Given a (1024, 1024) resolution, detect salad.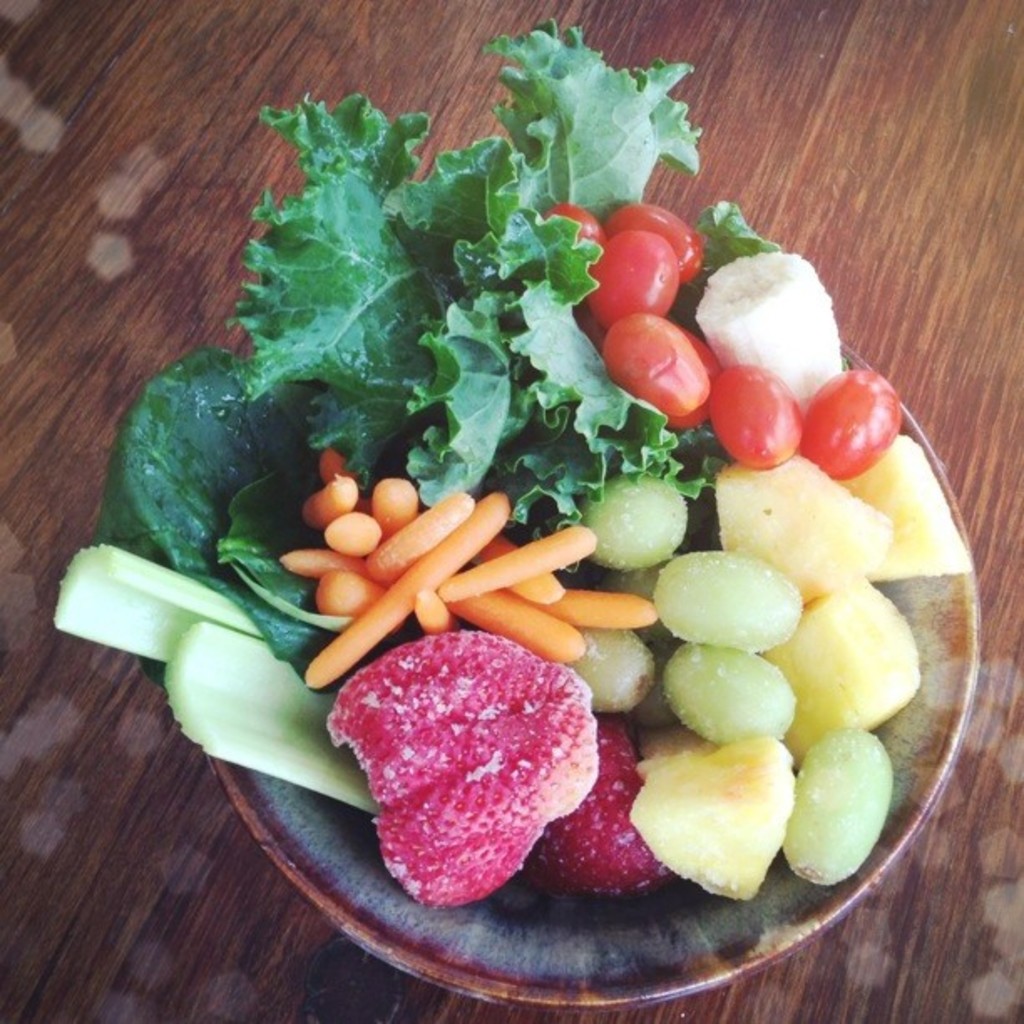
(left=60, top=13, right=984, bottom=910).
